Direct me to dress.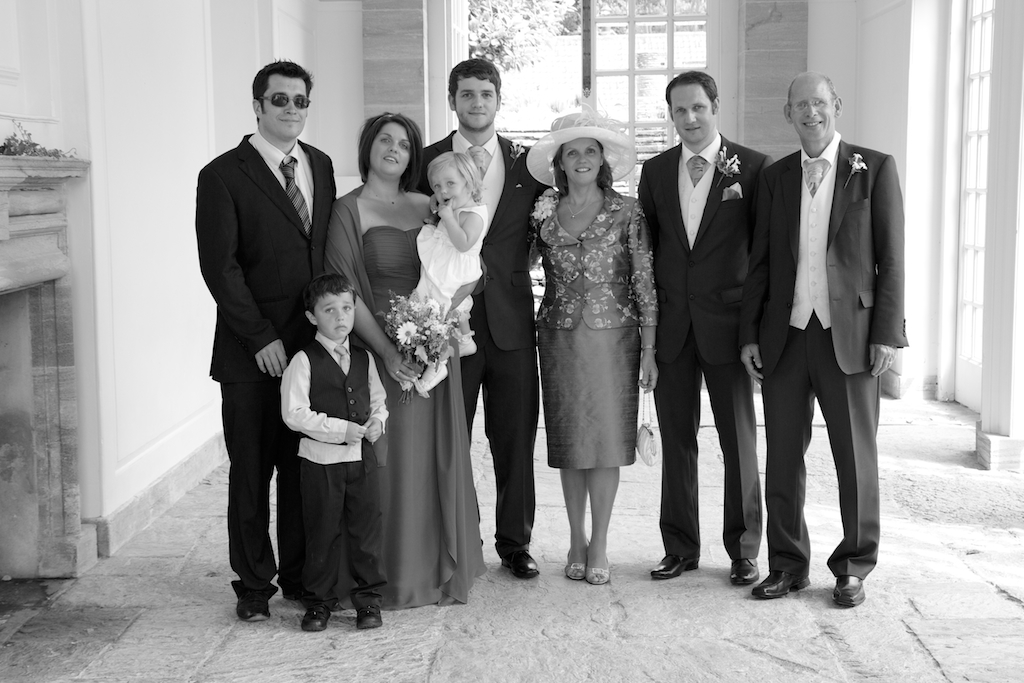
Direction: <box>413,204,481,317</box>.
